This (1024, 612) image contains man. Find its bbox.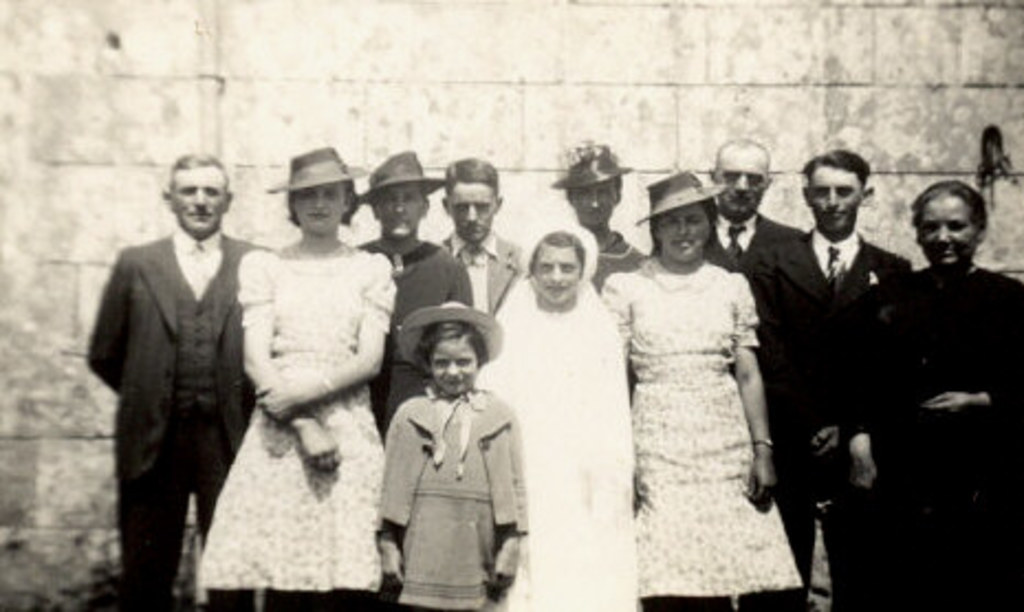
<bbox>438, 156, 529, 315</bbox>.
